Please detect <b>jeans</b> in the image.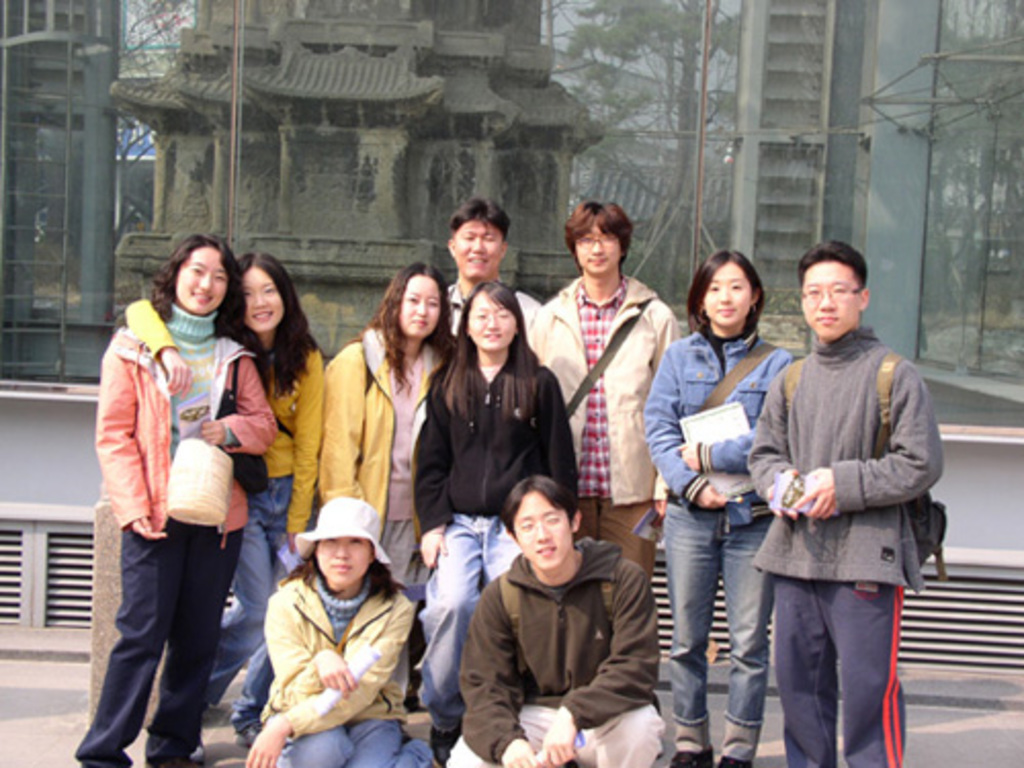
pyautogui.locateOnScreen(207, 481, 295, 729).
